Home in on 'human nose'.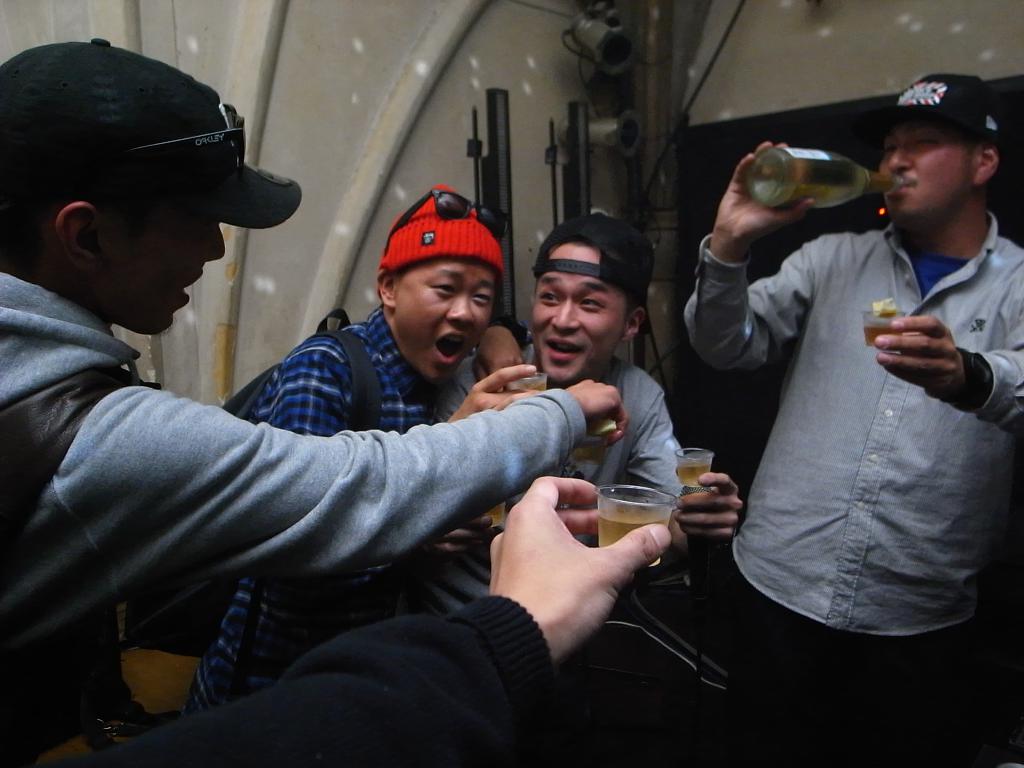
Homed in at (left=444, top=291, right=474, bottom=324).
